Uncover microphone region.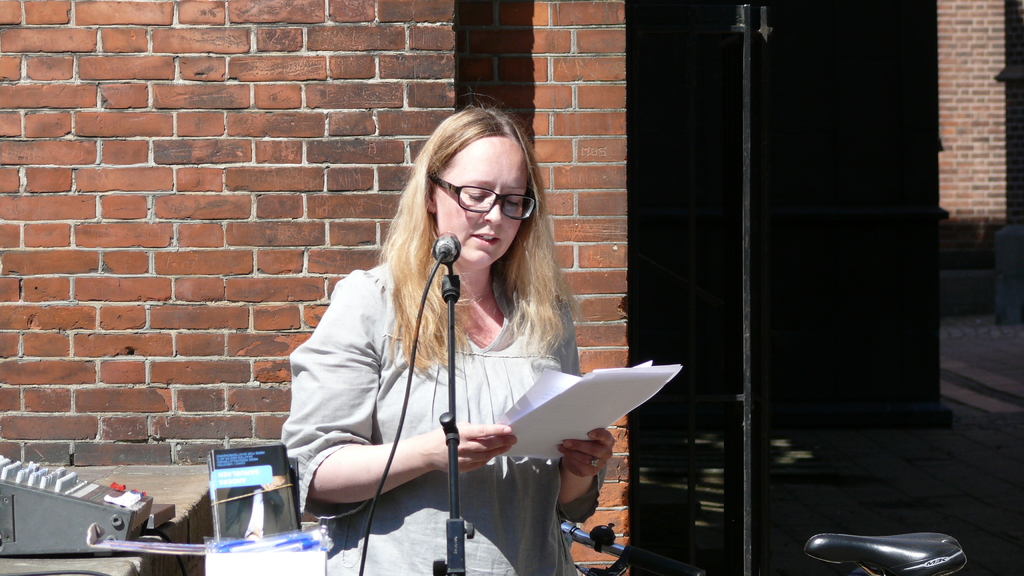
Uncovered: 434/232/461/265.
